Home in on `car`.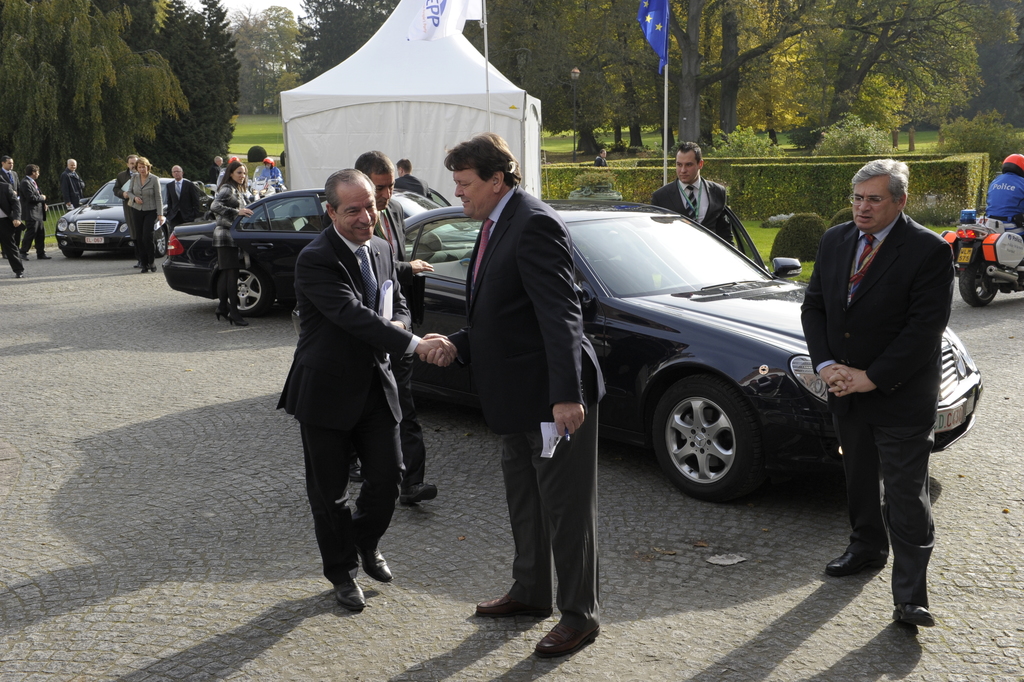
Homed in at box=[384, 203, 980, 496].
